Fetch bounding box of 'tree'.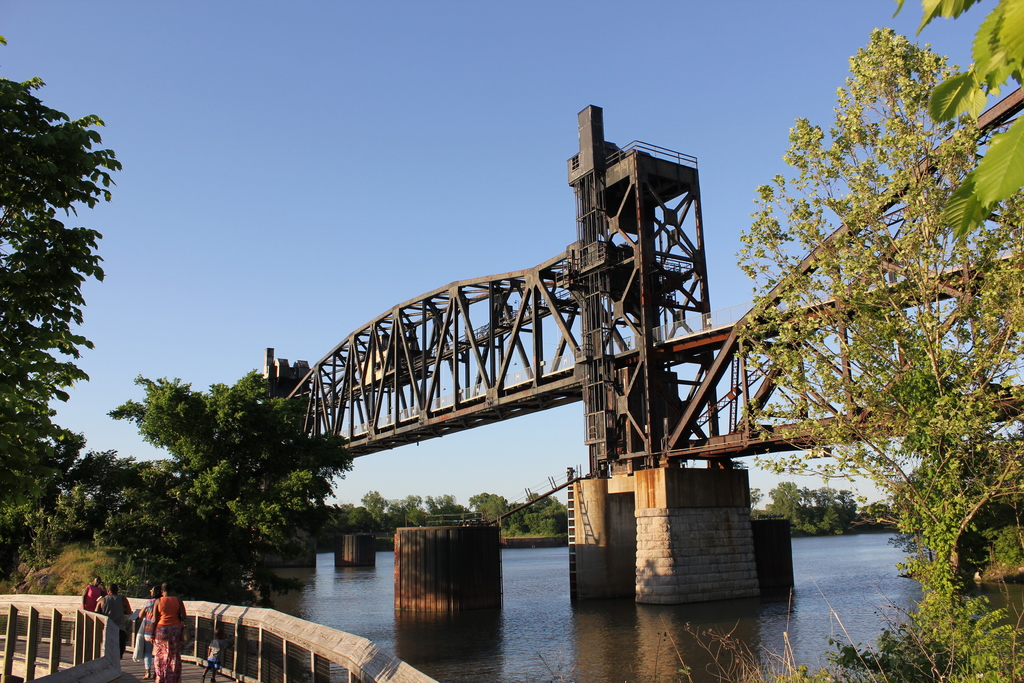
Bbox: BBox(731, 461, 750, 471).
